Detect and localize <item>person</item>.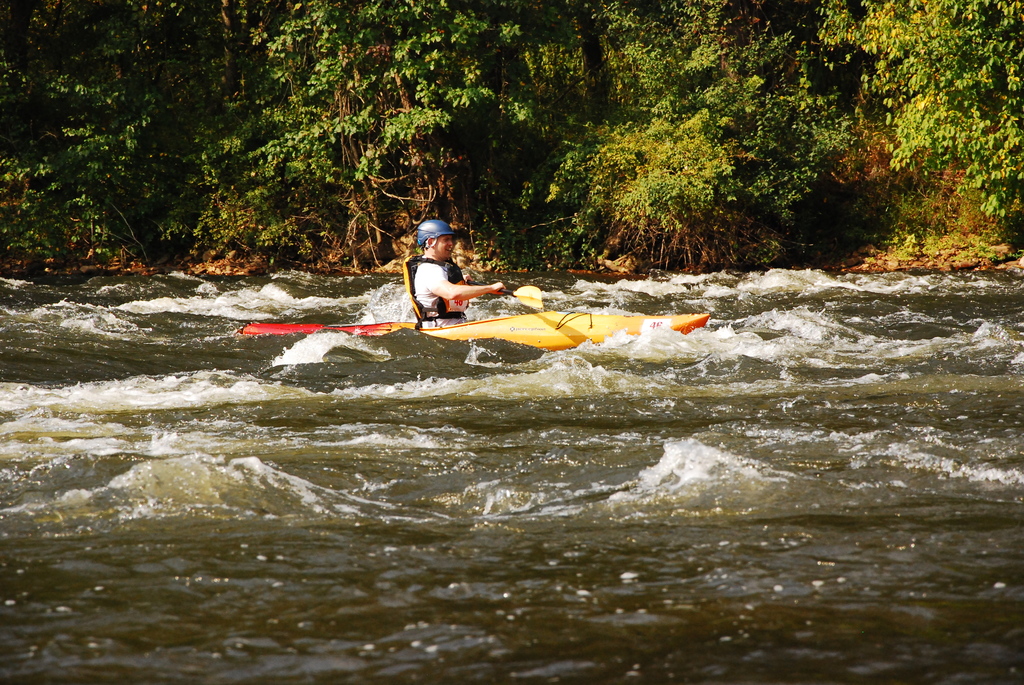
Localized at (394, 214, 502, 319).
